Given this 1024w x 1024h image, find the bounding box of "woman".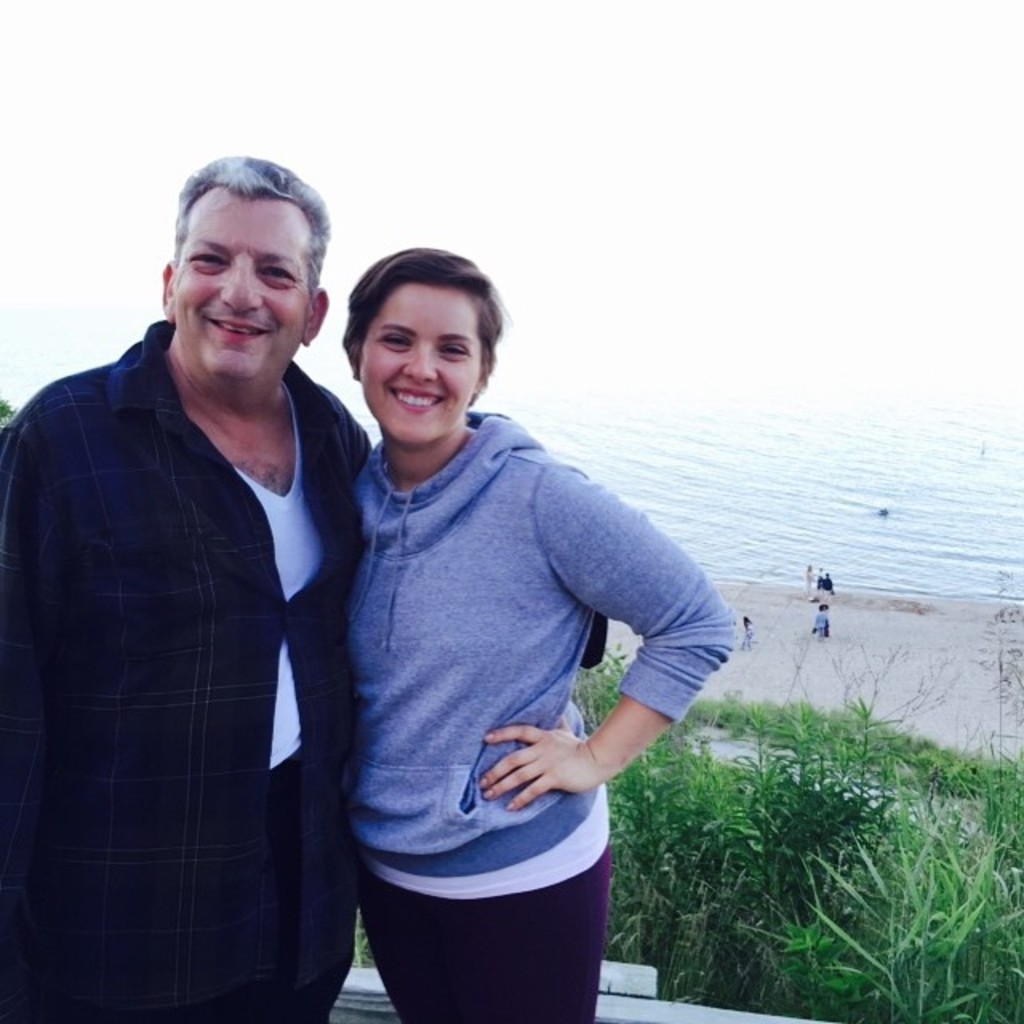
x1=277 y1=227 x2=722 y2=1018.
